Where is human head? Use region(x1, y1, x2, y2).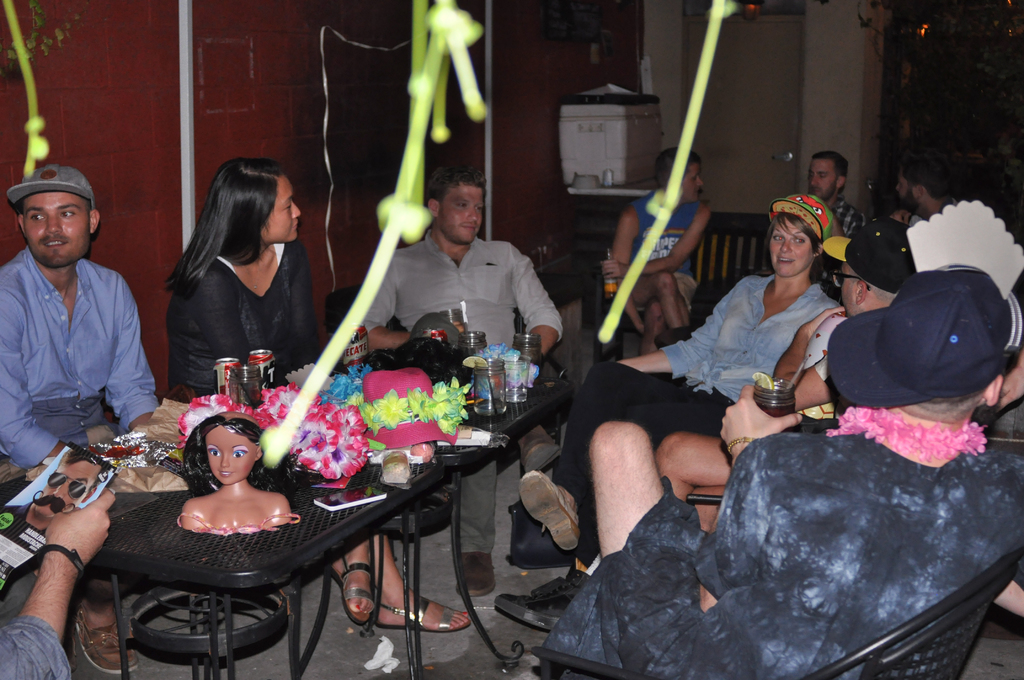
region(816, 219, 918, 318).
